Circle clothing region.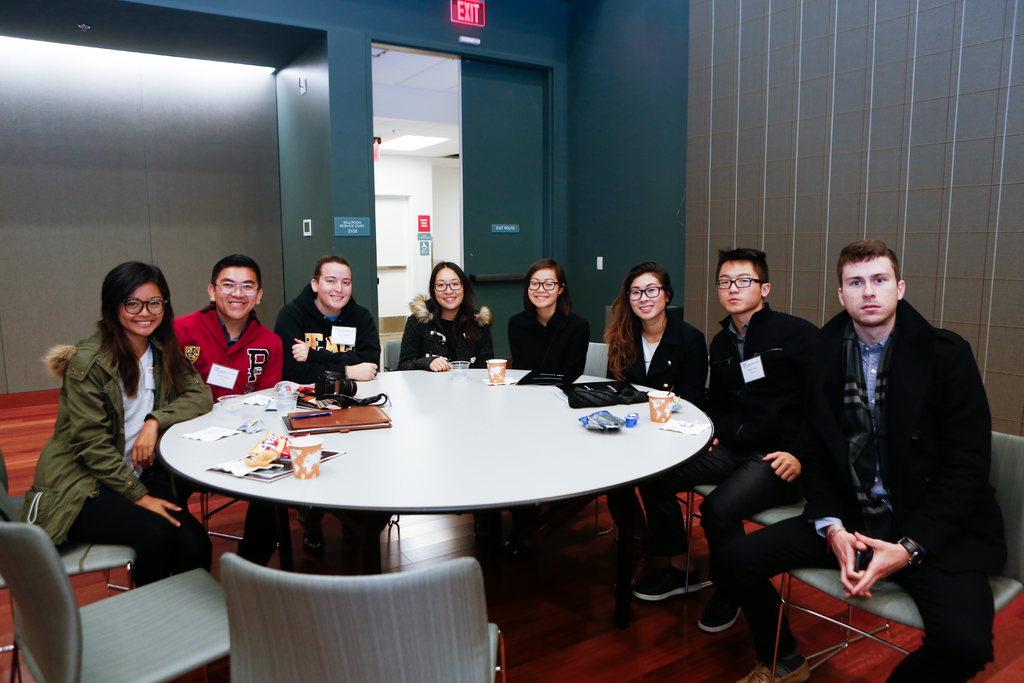
Region: 274/284/378/384.
